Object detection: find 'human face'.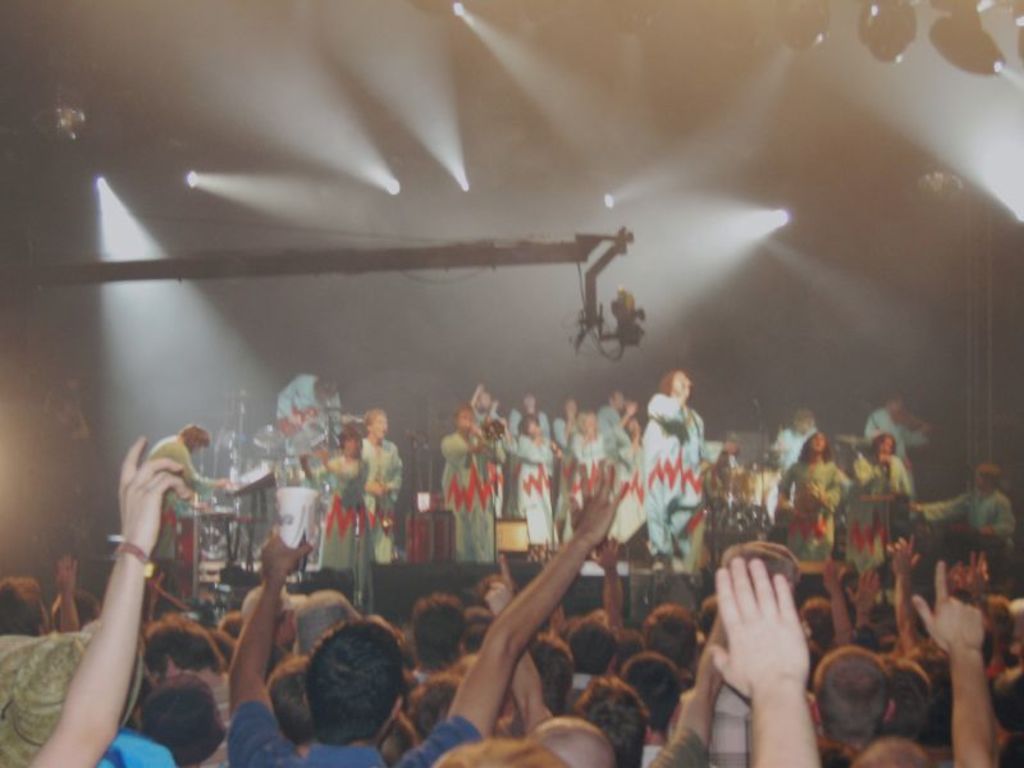
477, 396, 488, 410.
